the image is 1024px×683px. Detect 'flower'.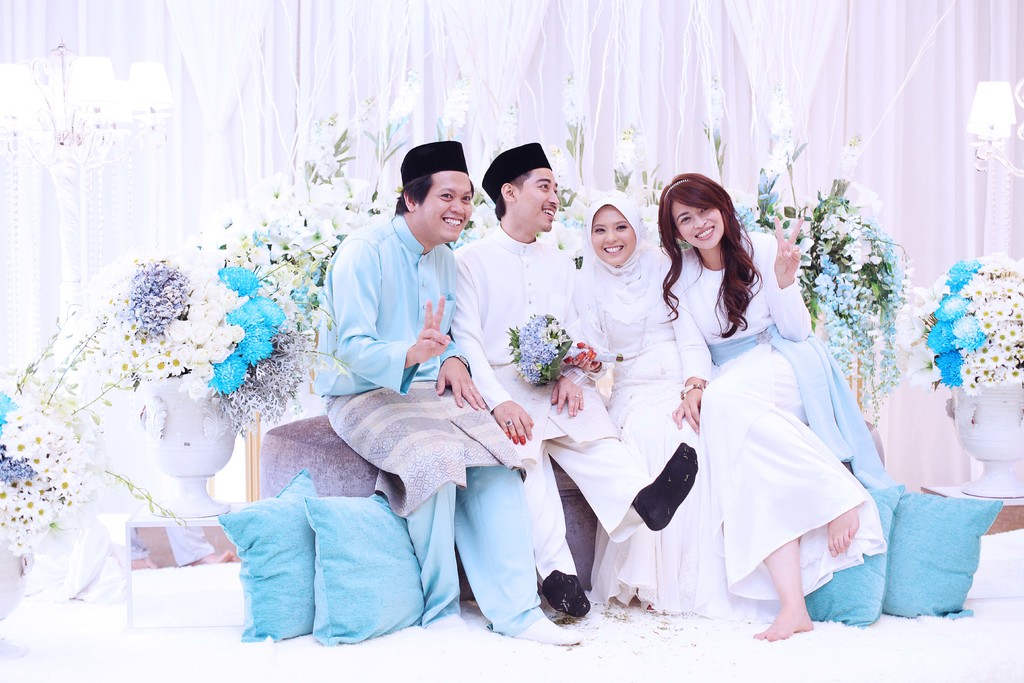
Detection: 504 306 572 387.
